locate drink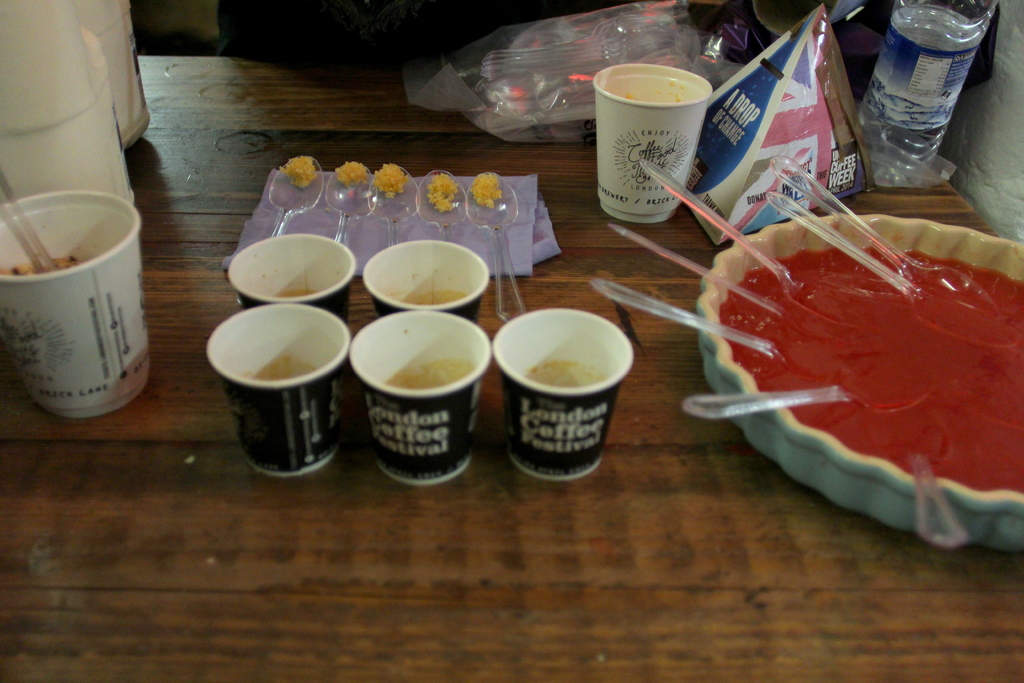
x1=401, y1=292, x2=472, y2=305
